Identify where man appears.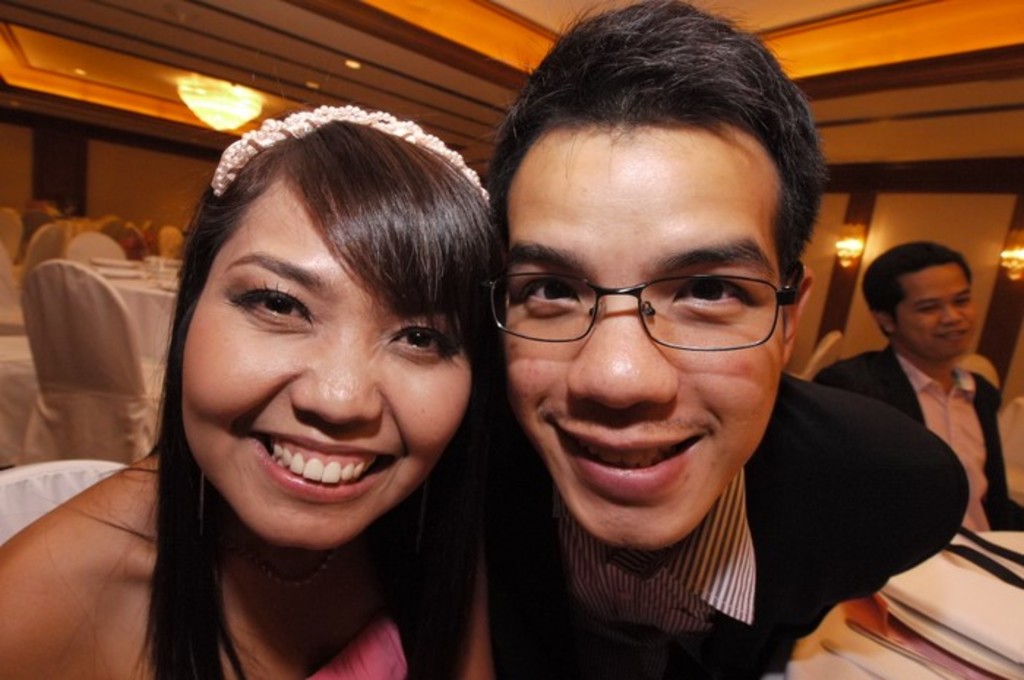
Appears at box(405, 0, 963, 679).
